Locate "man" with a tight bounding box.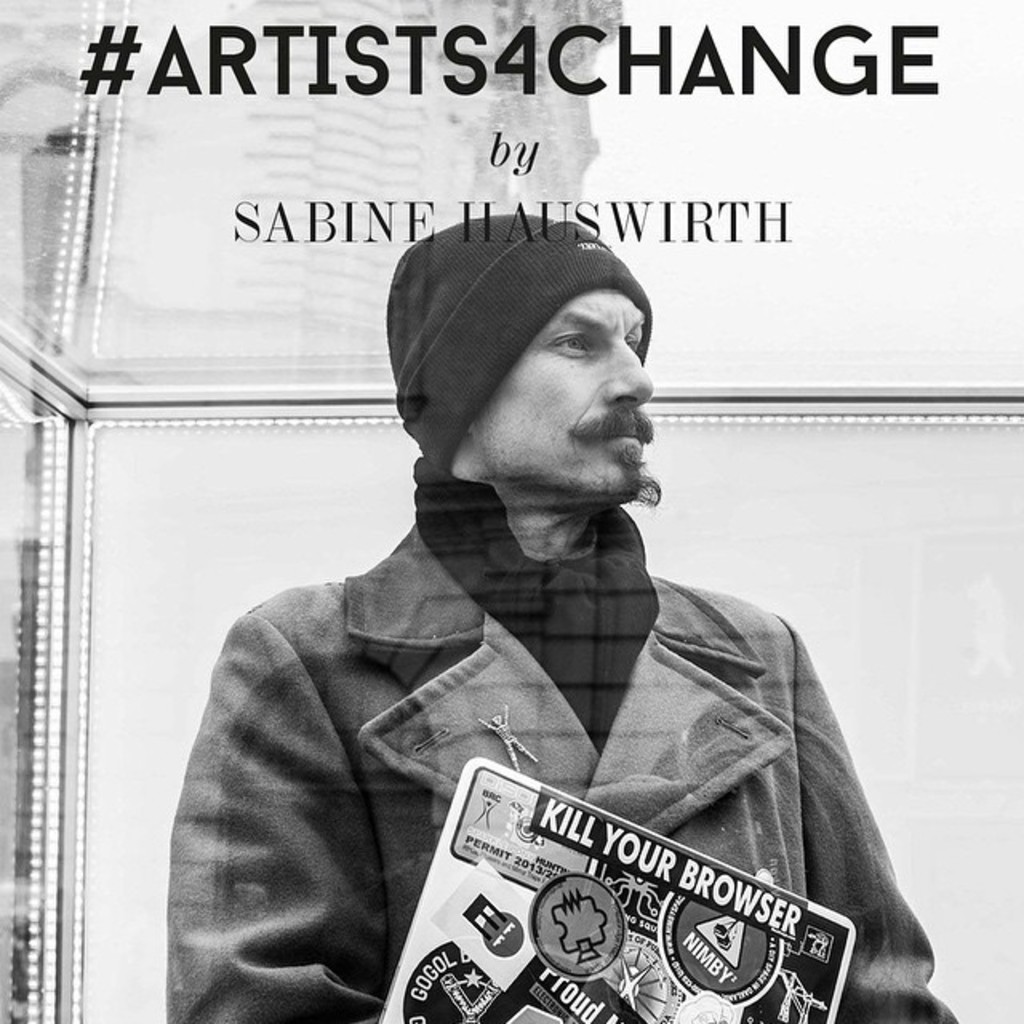
{"x1": 158, "y1": 184, "x2": 934, "y2": 997}.
